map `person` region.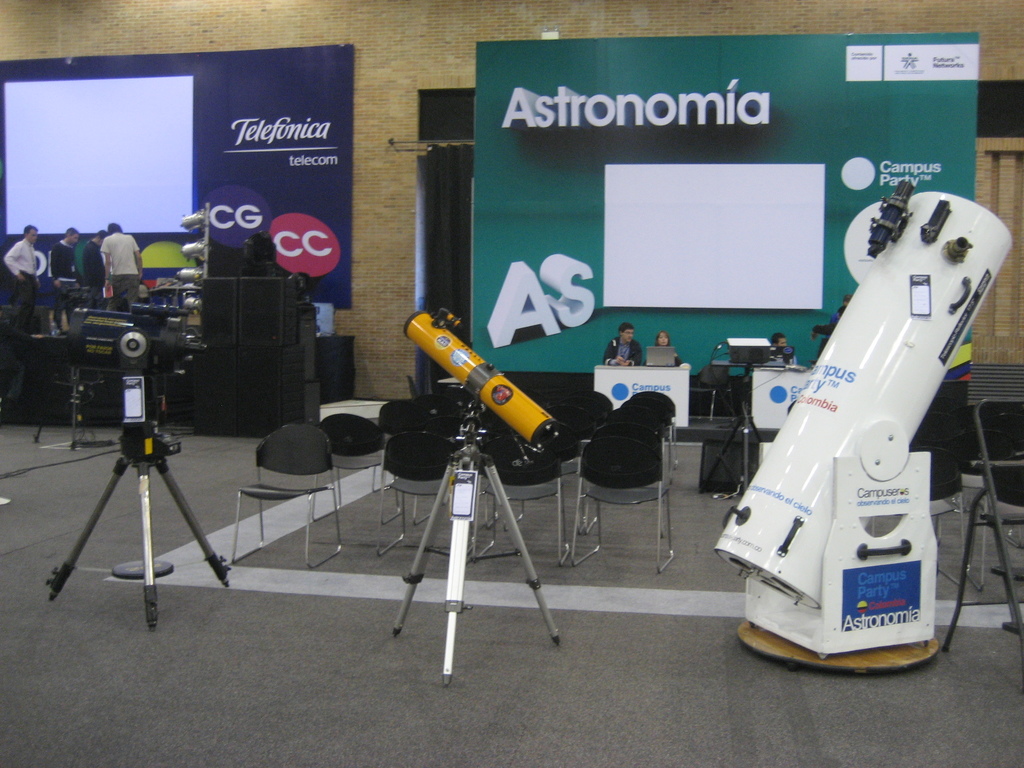
Mapped to select_region(764, 331, 795, 368).
